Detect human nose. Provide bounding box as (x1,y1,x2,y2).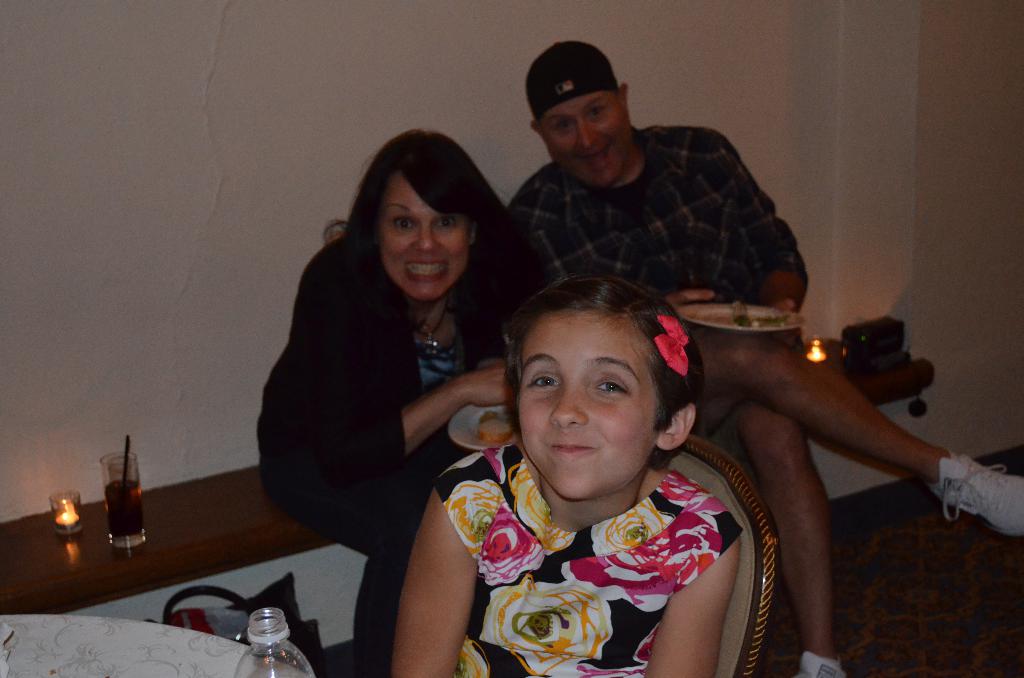
(413,225,442,254).
